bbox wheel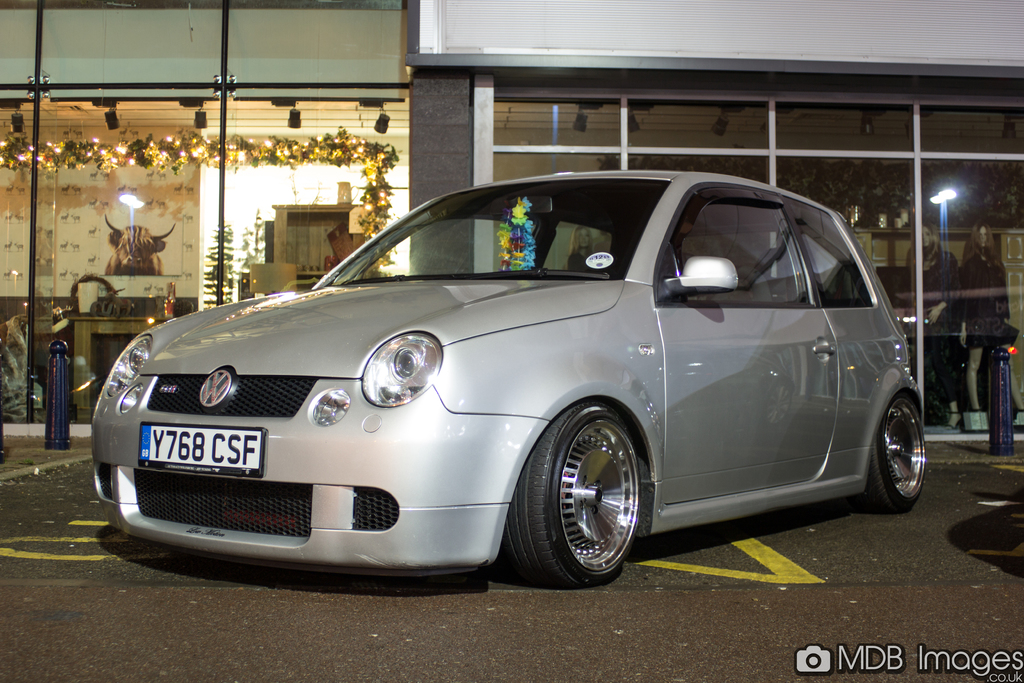
select_region(524, 402, 655, 587)
